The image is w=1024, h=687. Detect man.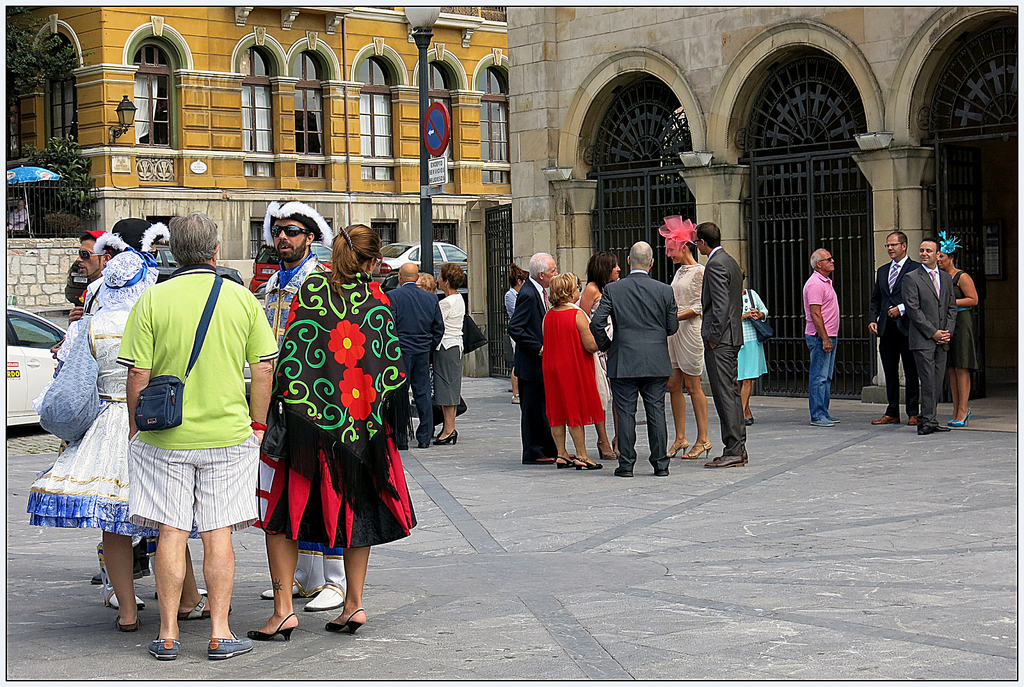
Detection: 386,260,447,456.
